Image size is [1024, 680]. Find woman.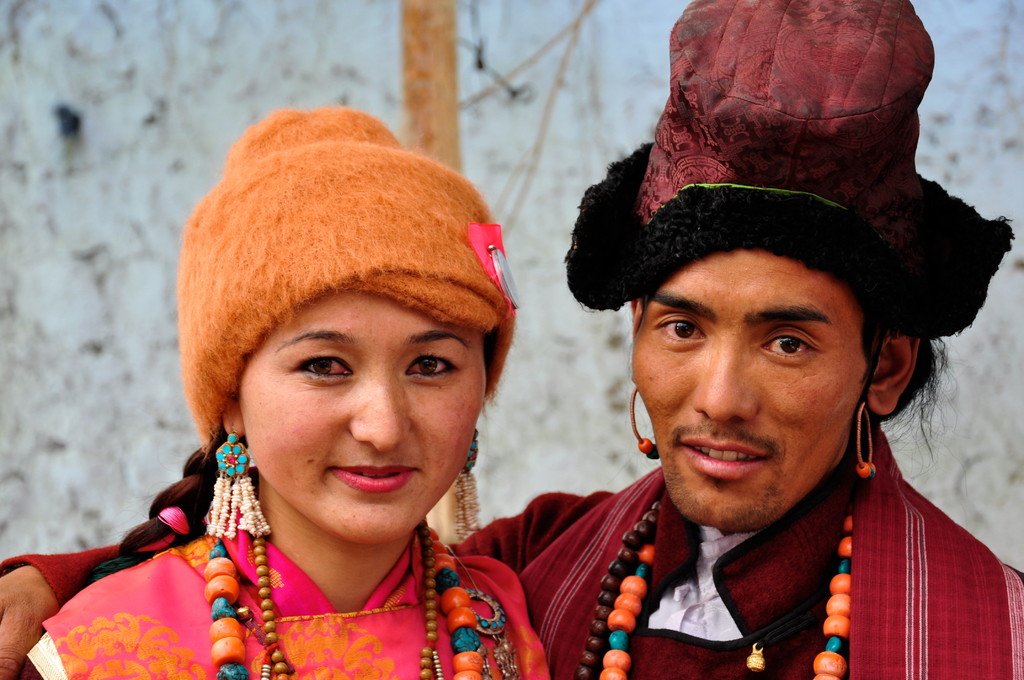
[19,111,562,679].
